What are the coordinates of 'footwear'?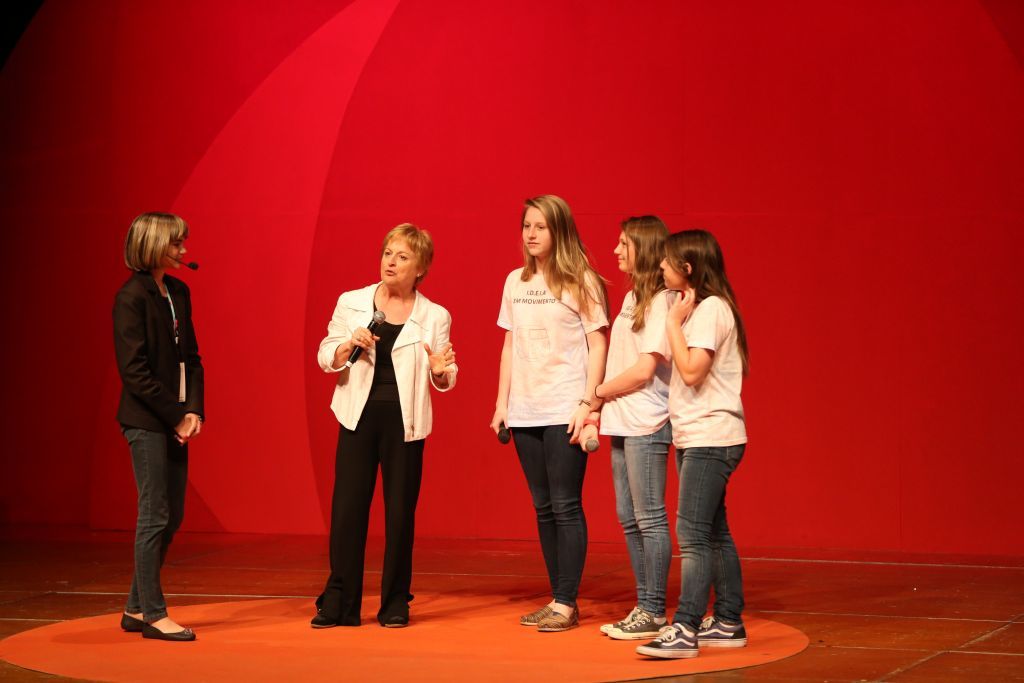
[left=631, top=616, right=706, bottom=667].
